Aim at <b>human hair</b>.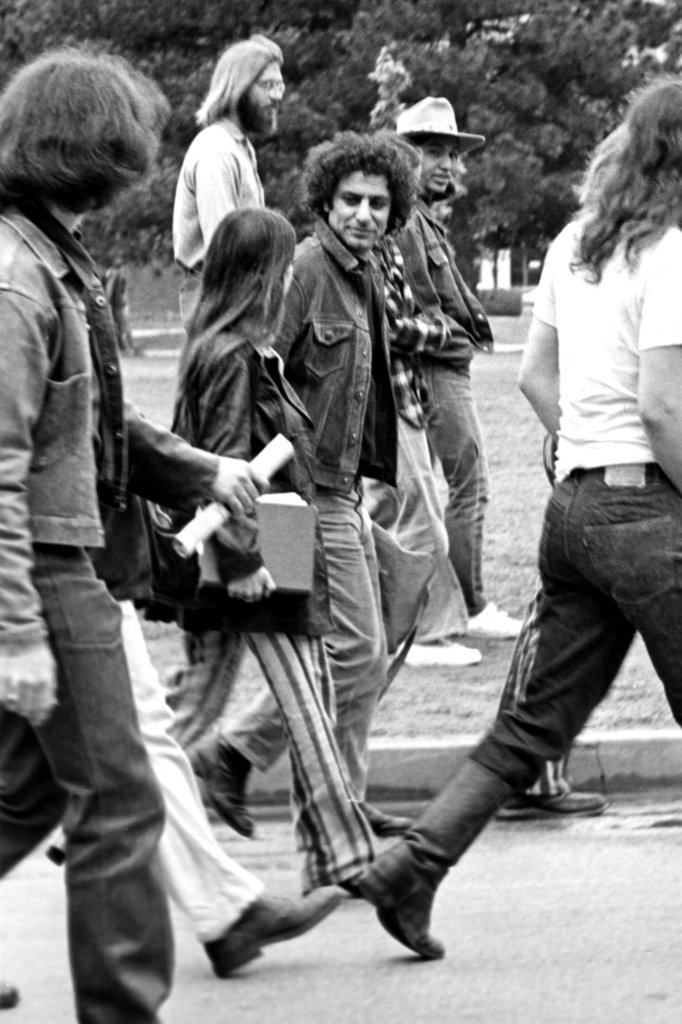
Aimed at [x1=195, y1=30, x2=283, y2=128].
